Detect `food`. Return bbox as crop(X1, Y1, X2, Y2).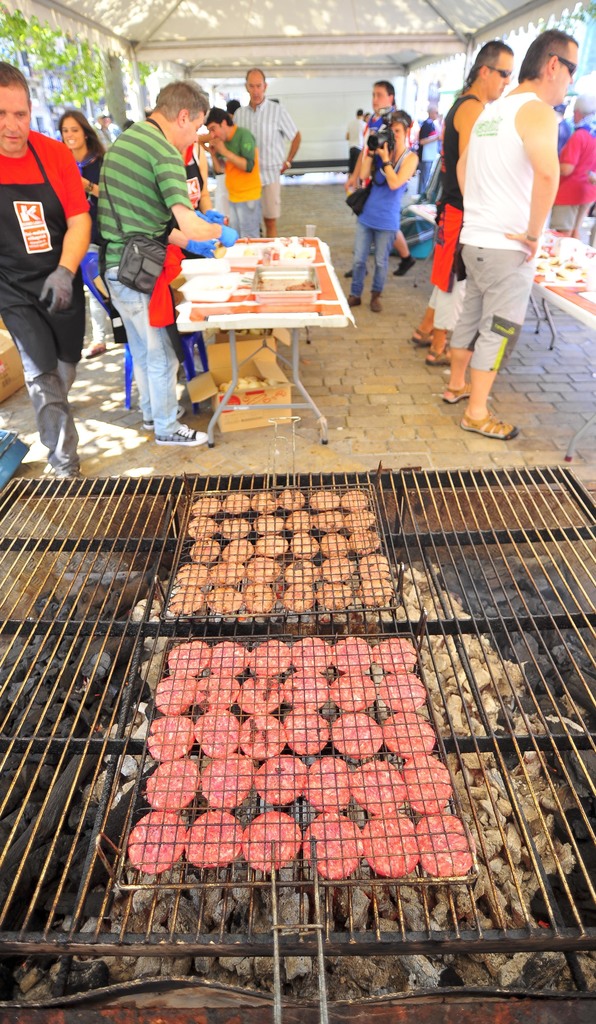
crop(236, 713, 288, 760).
